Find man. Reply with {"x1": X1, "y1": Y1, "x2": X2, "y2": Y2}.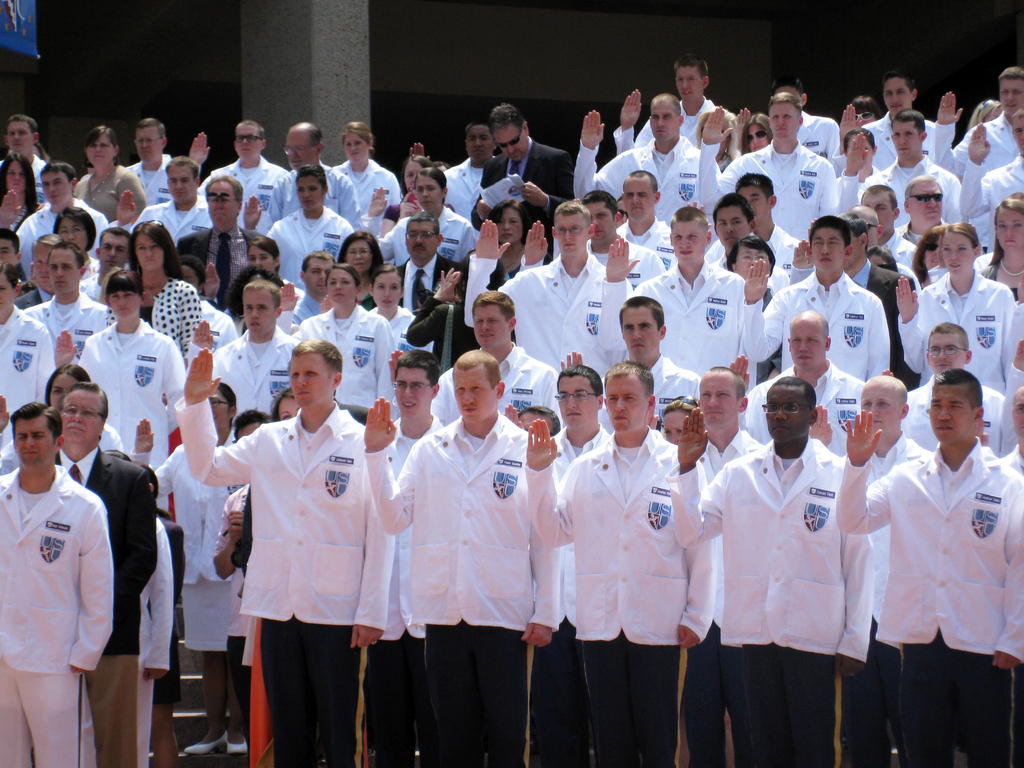
{"x1": 45, "y1": 379, "x2": 155, "y2": 767}.
